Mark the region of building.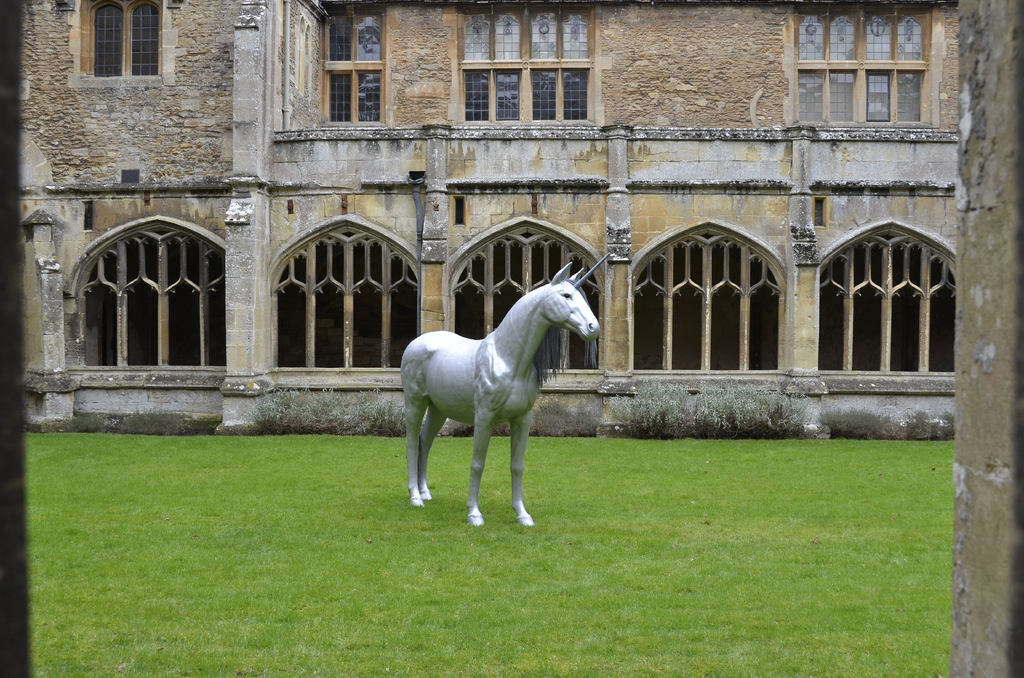
Region: BBox(2, 0, 1023, 442).
